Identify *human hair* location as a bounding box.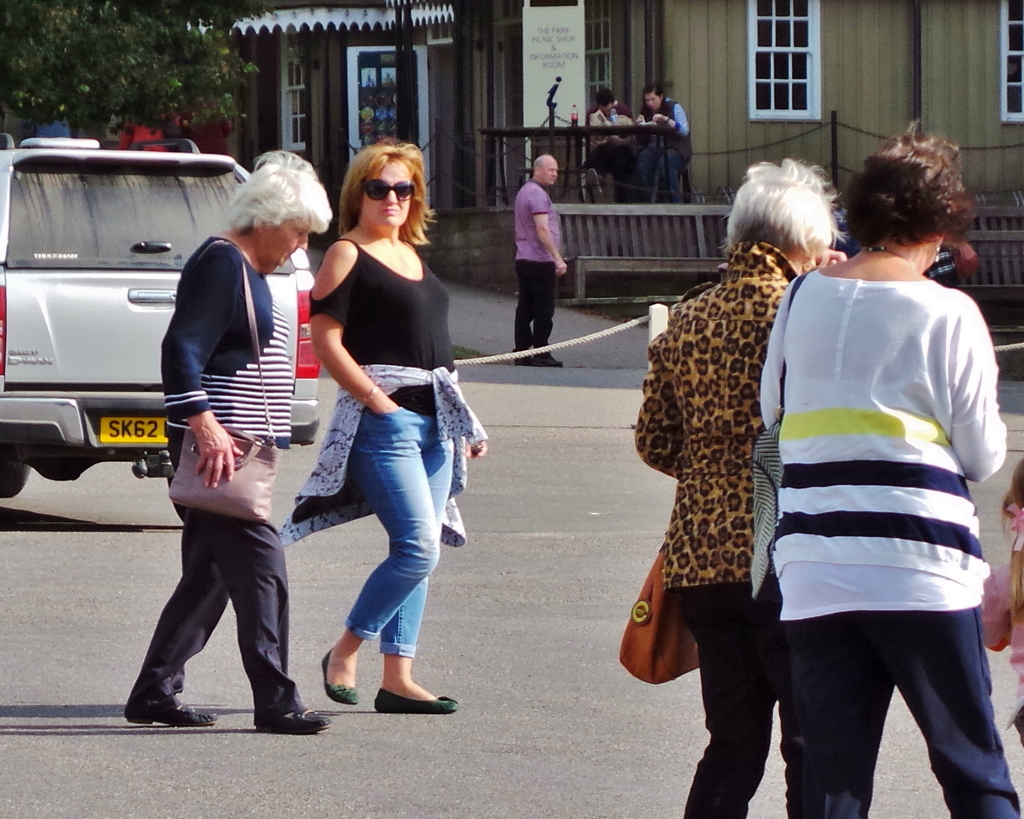
527 156 541 170.
